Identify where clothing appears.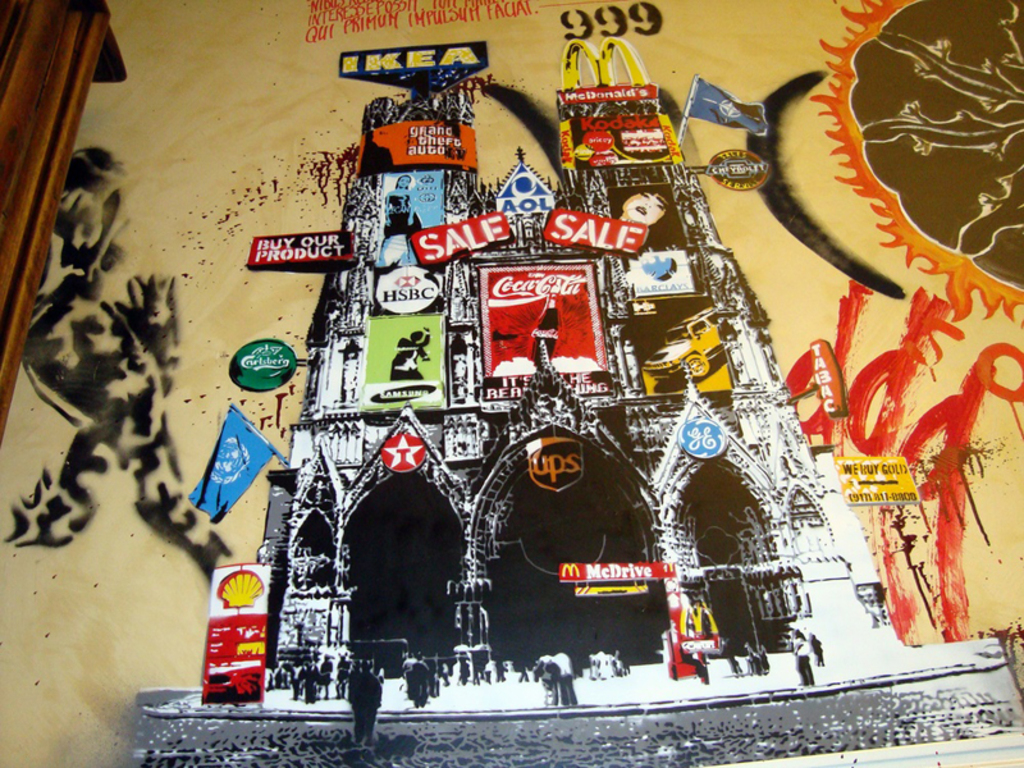
Appears at <box>346,671,383,742</box>.
